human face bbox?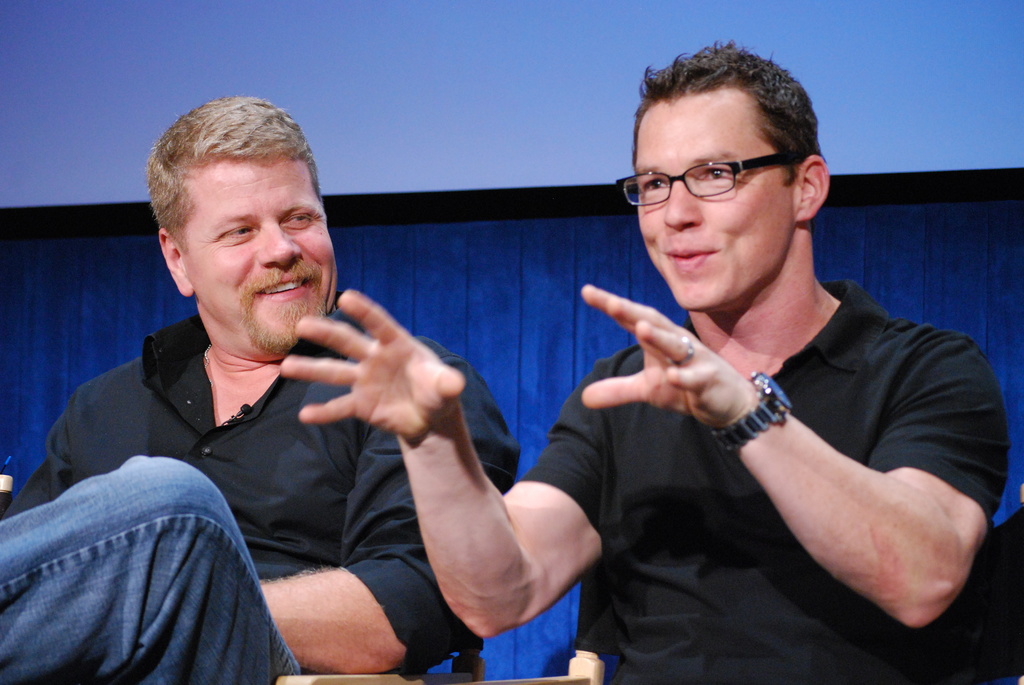
crop(181, 162, 335, 358)
